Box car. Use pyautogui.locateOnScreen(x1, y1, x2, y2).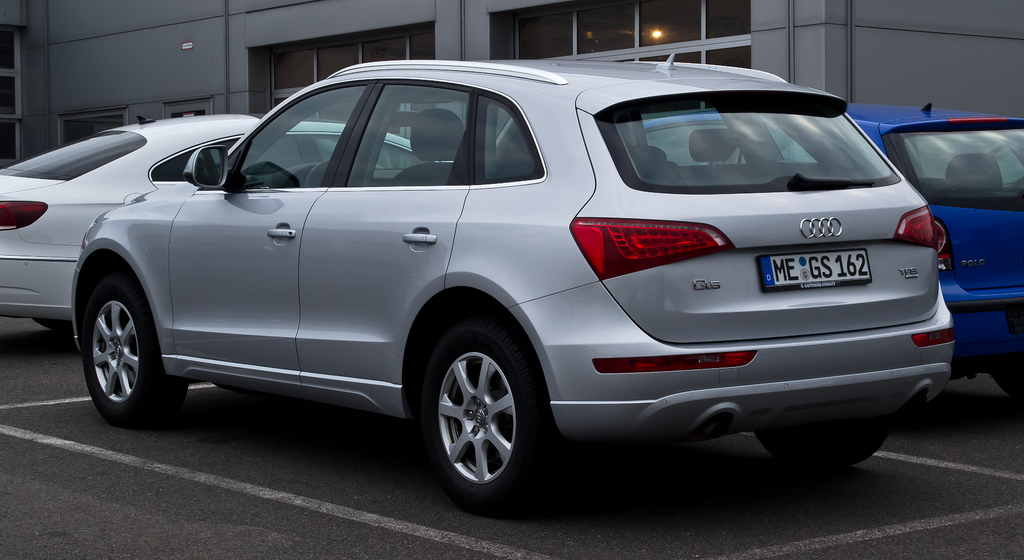
pyautogui.locateOnScreen(0, 108, 448, 340).
